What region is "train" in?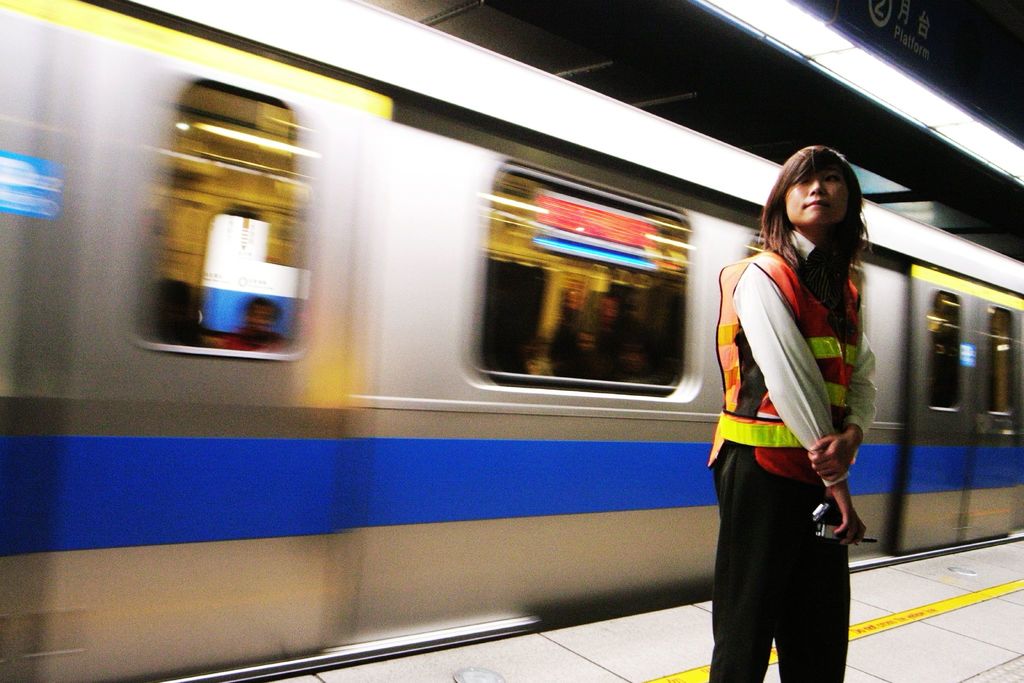
[left=0, top=0, right=1023, bottom=679].
